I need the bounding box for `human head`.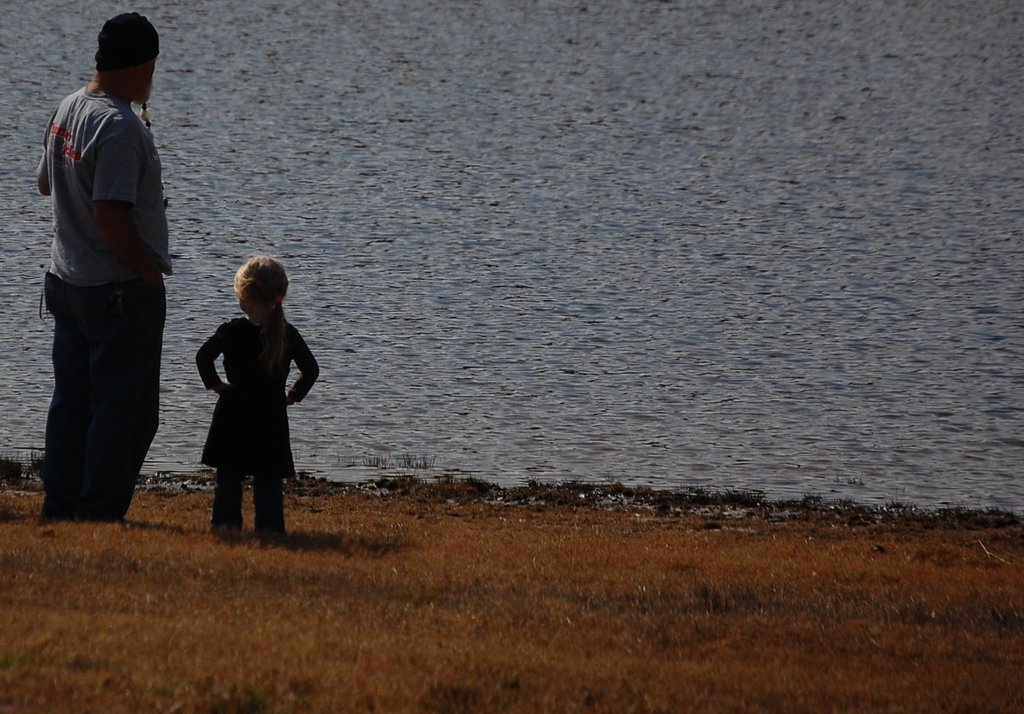
Here it is: (230,257,290,321).
